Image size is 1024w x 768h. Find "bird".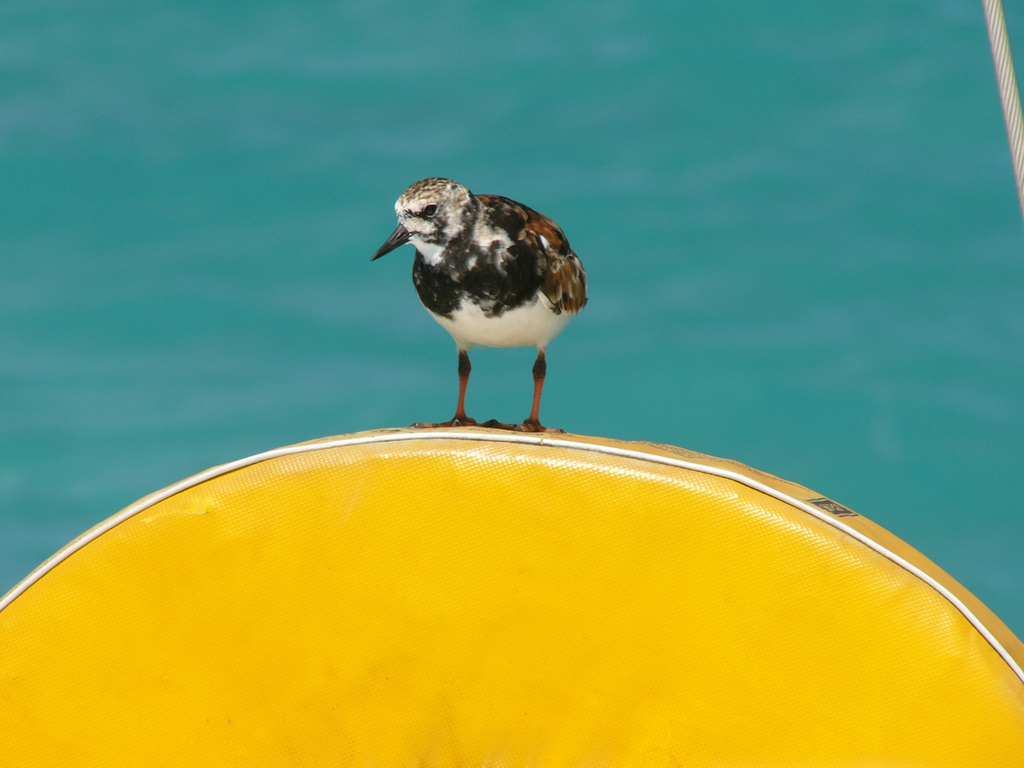
{"x1": 364, "y1": 176, "x2": 606, "y2": 410}.
